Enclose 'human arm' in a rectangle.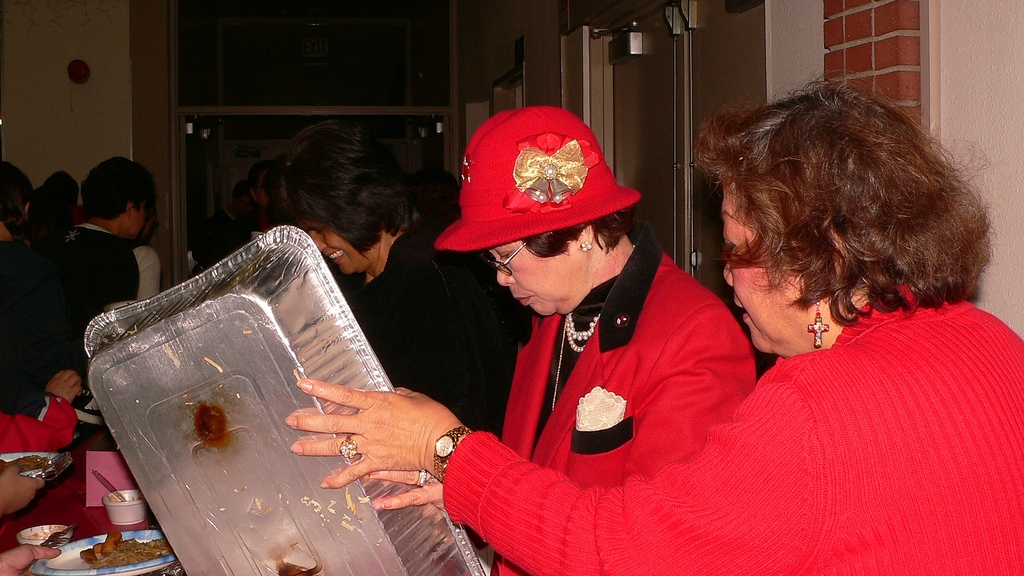
0,461,42,518.
